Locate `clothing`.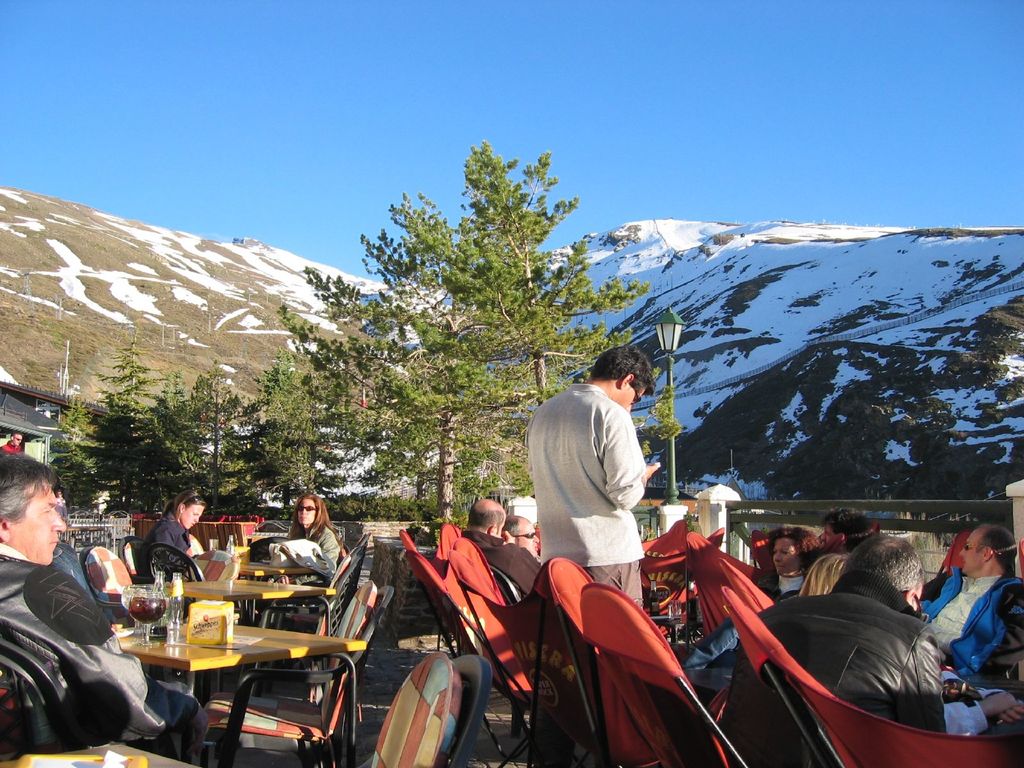
Bounding box: select_region(0, 541, 232, 767).
